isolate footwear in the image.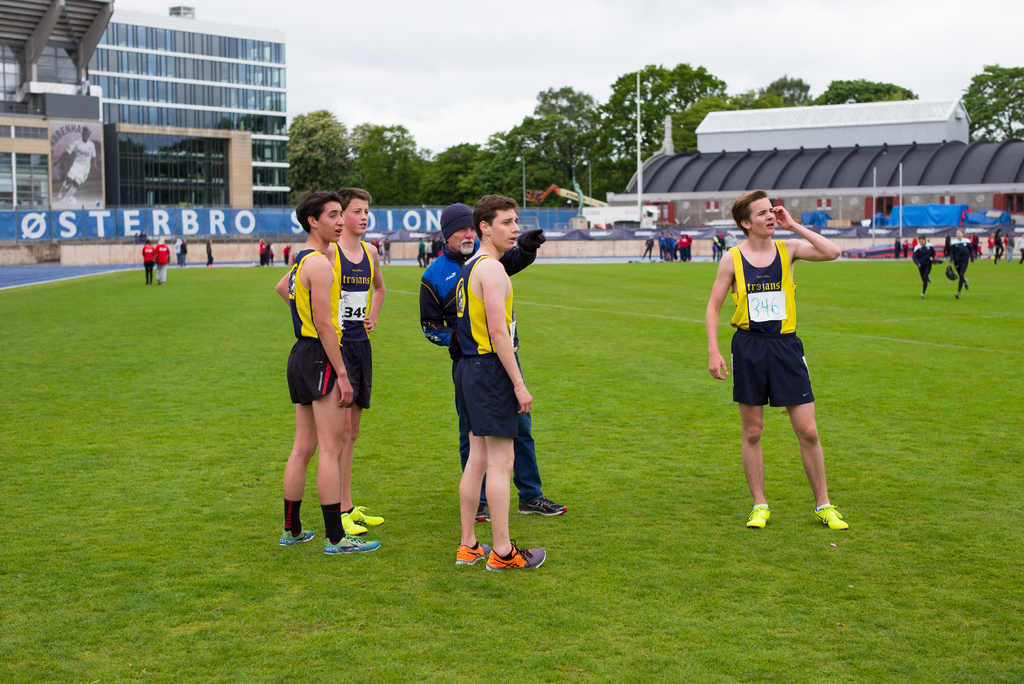
Isolated region: 333, 504, 364, 533.
